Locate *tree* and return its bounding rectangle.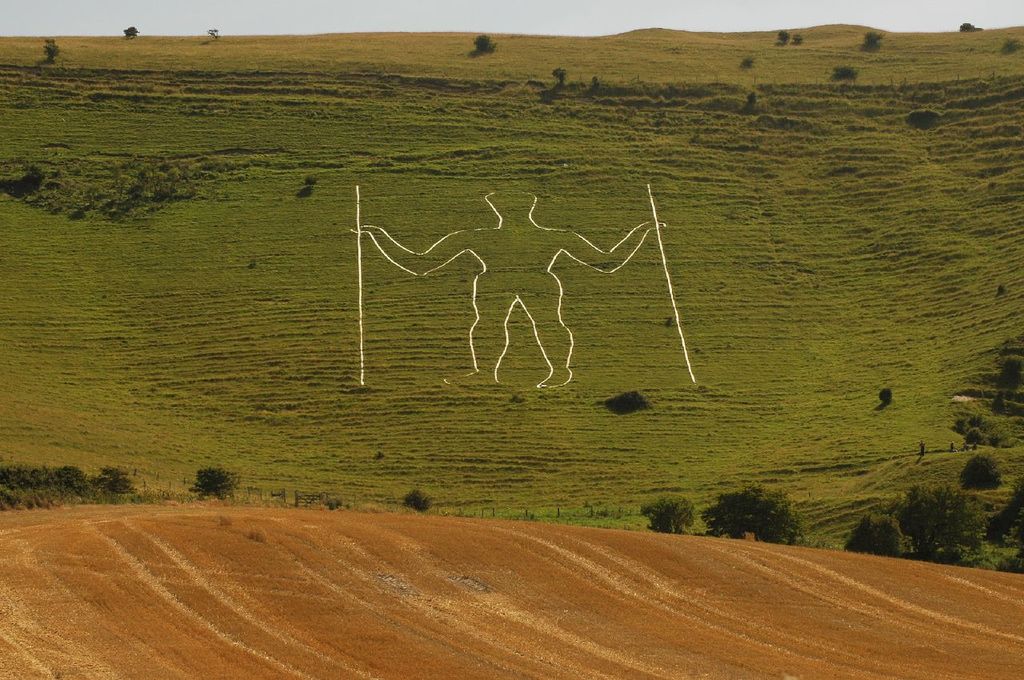
955/408/1014/450.
